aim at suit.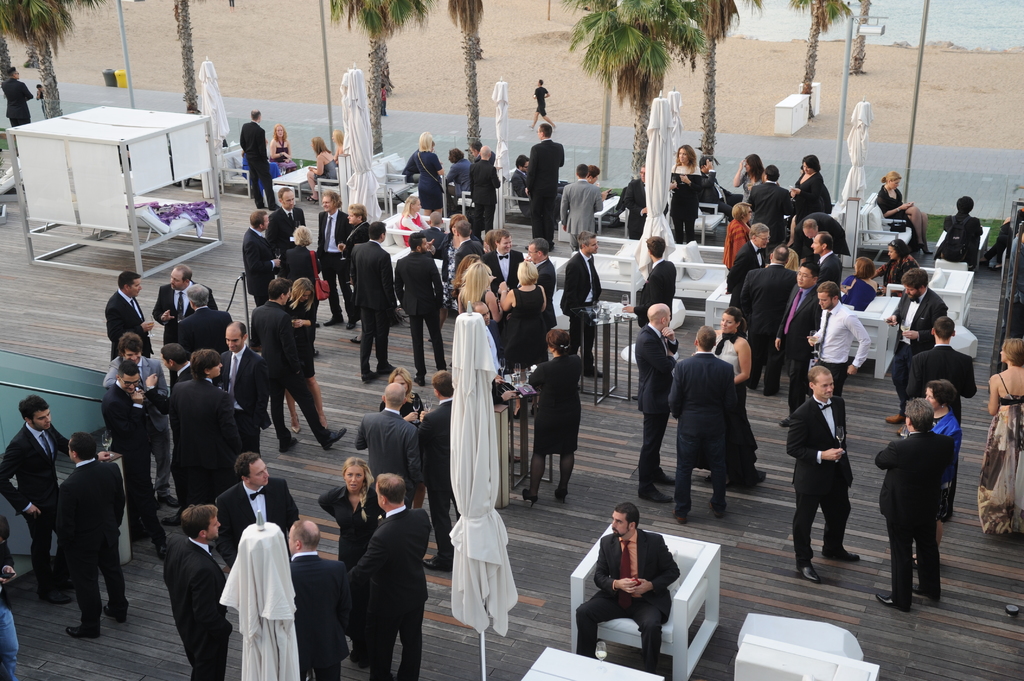
Aimed at select_region(446, 157, 472, 207).
